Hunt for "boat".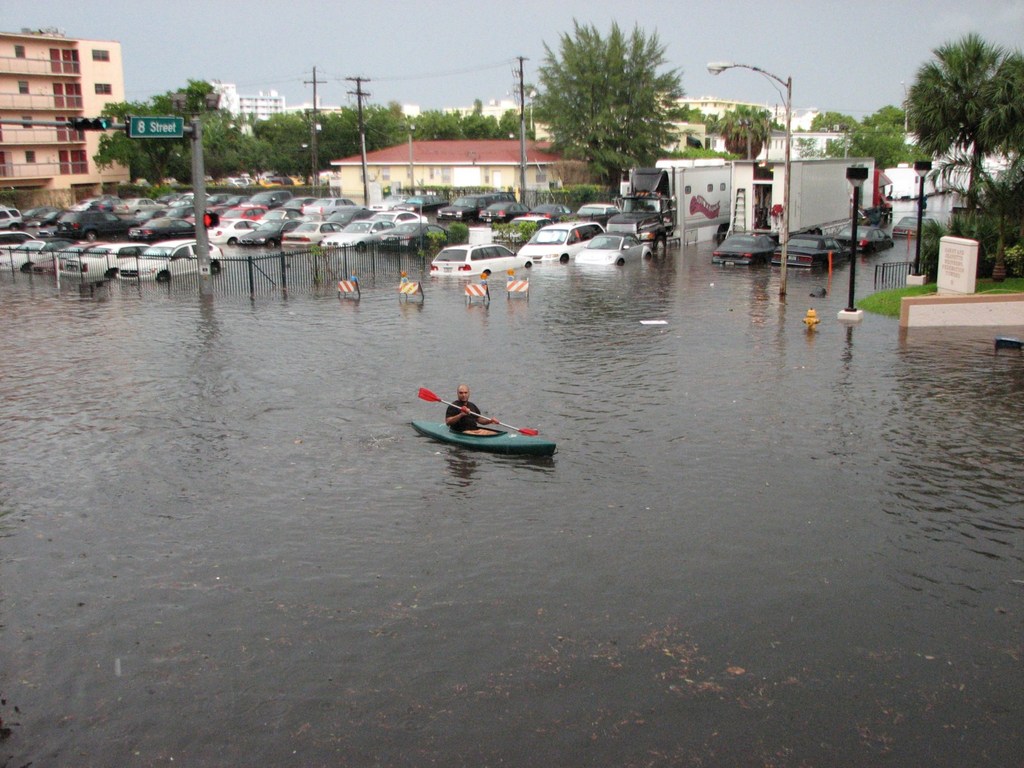
Hunted down at locate(407, 378, 557, 458).
